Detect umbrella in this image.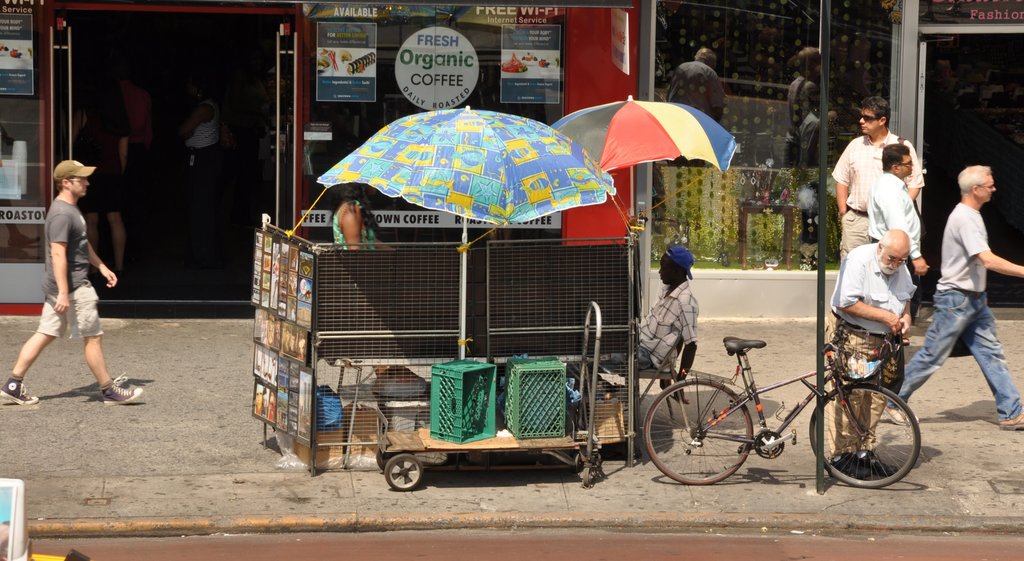
Detection: <bbox>549, 94, 744, 243</bbox>.
